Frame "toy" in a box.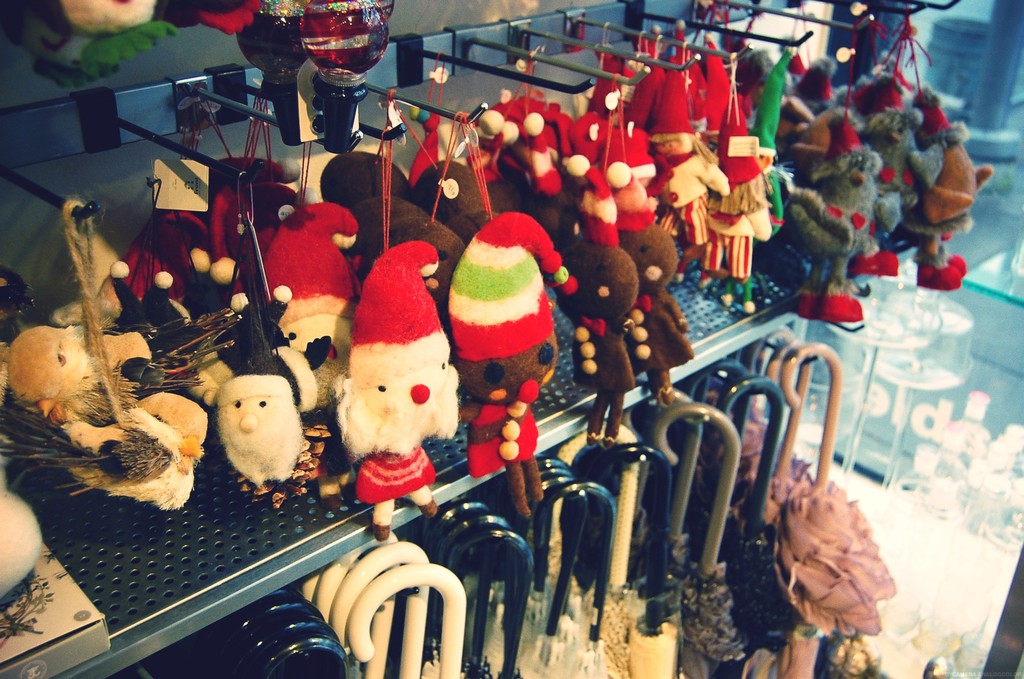
[x1=323, y1=147, x2=428, y2=229].
